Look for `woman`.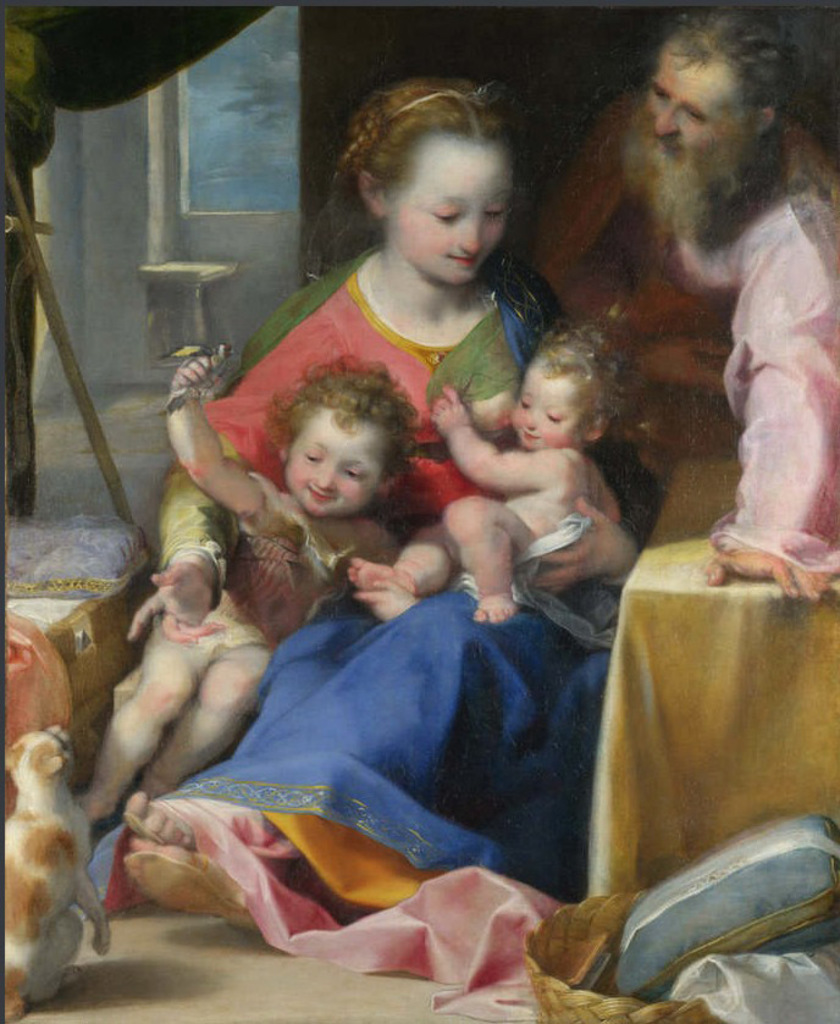
Found: x1=79 y1=70 x2=680 y2=1023.
